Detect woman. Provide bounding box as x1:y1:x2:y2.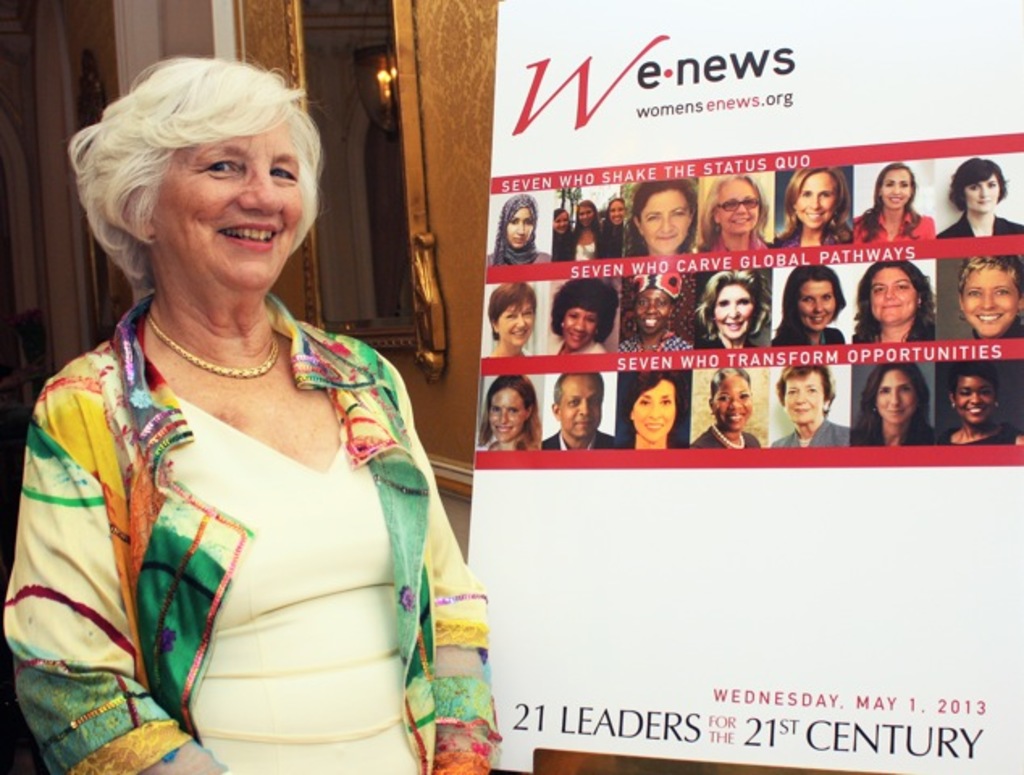
478:371:541:460.
